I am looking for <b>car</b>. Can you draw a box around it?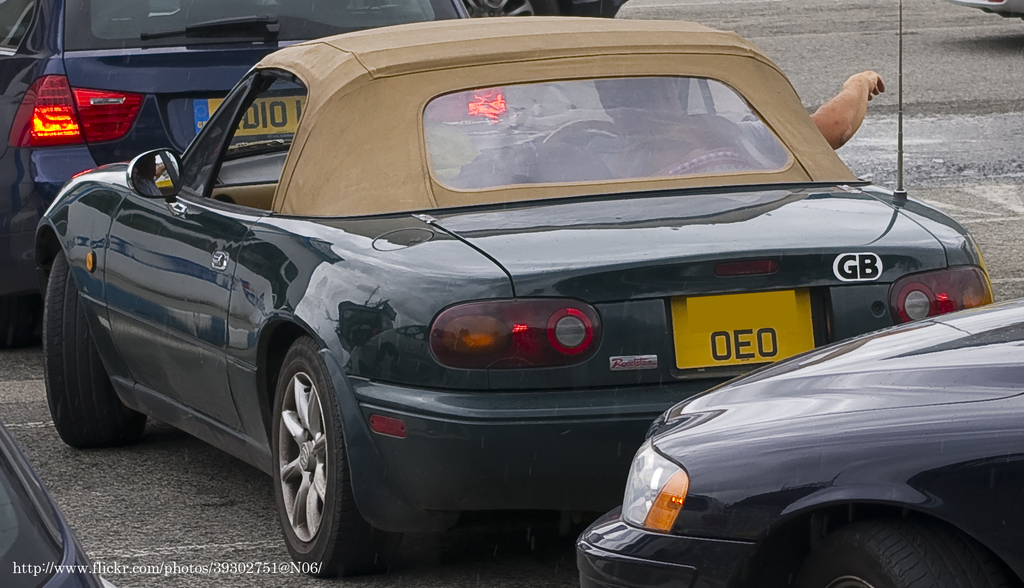
Sure, the bounding box is (569,300,1023,587).
